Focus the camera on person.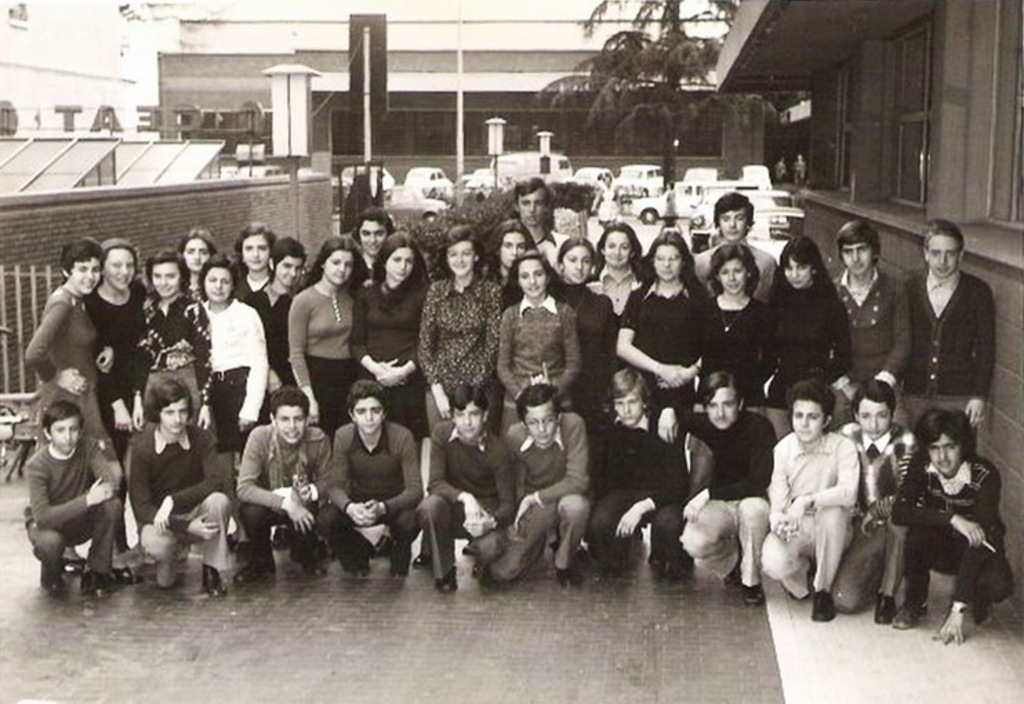
Focus region: detection(123, 374, 235, 598).
